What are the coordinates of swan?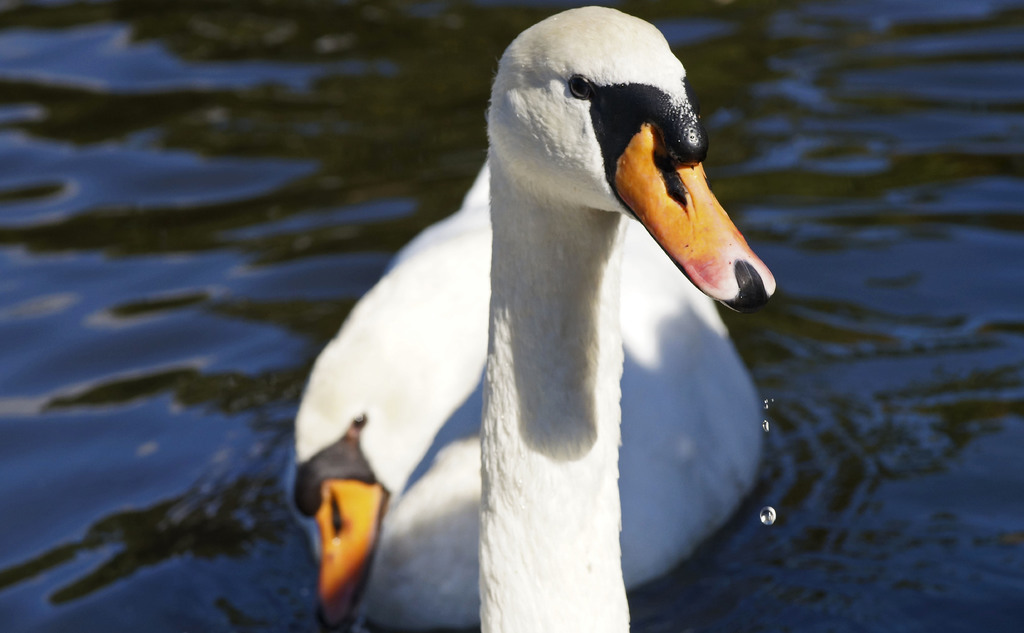
locate(231, 0, 780, 632).
